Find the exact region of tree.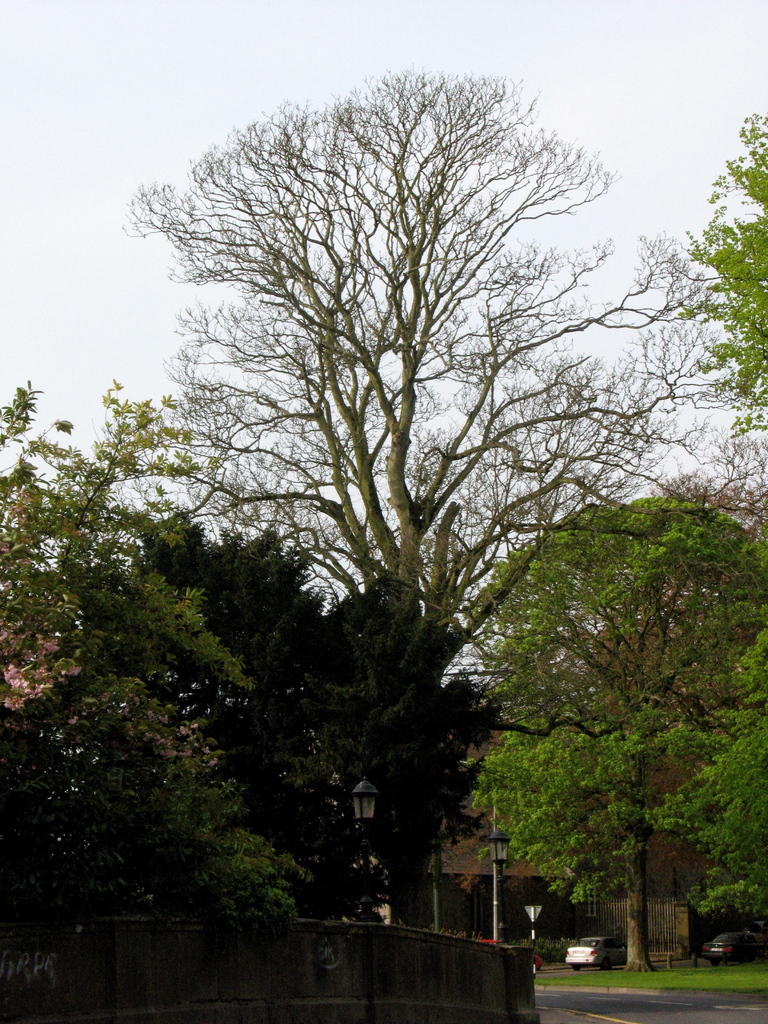
Exact region: <bbox>671, 109, 767, 948</bbox>.
